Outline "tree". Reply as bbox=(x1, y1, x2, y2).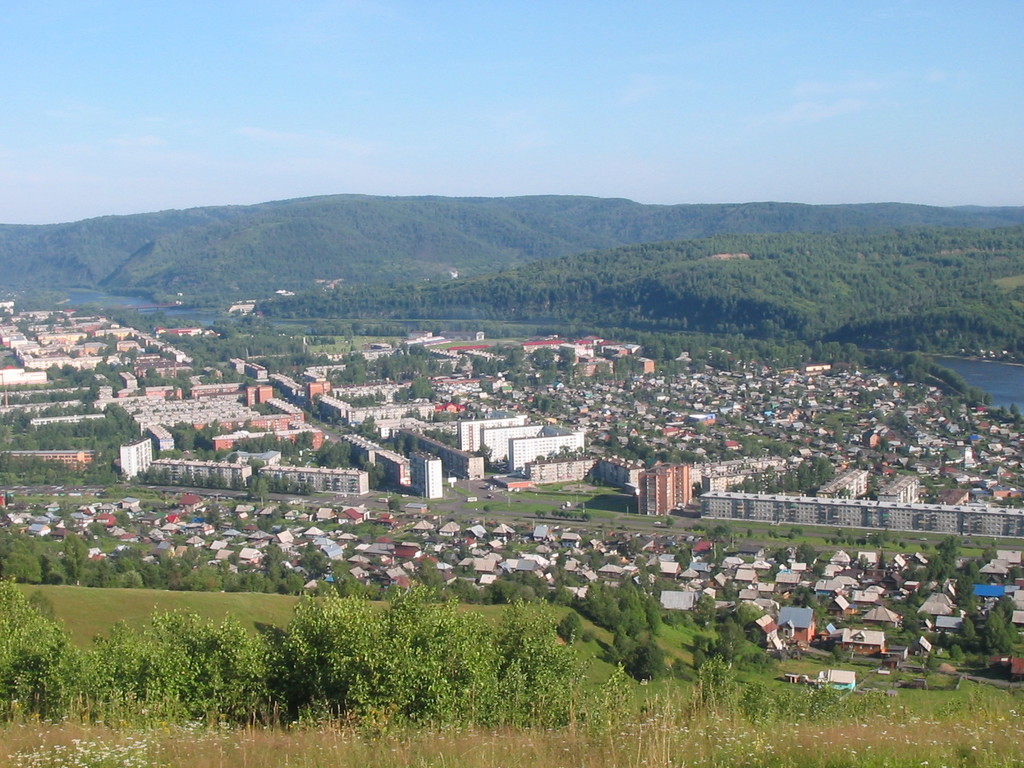
bbox=(585, 550, 620, 576).
